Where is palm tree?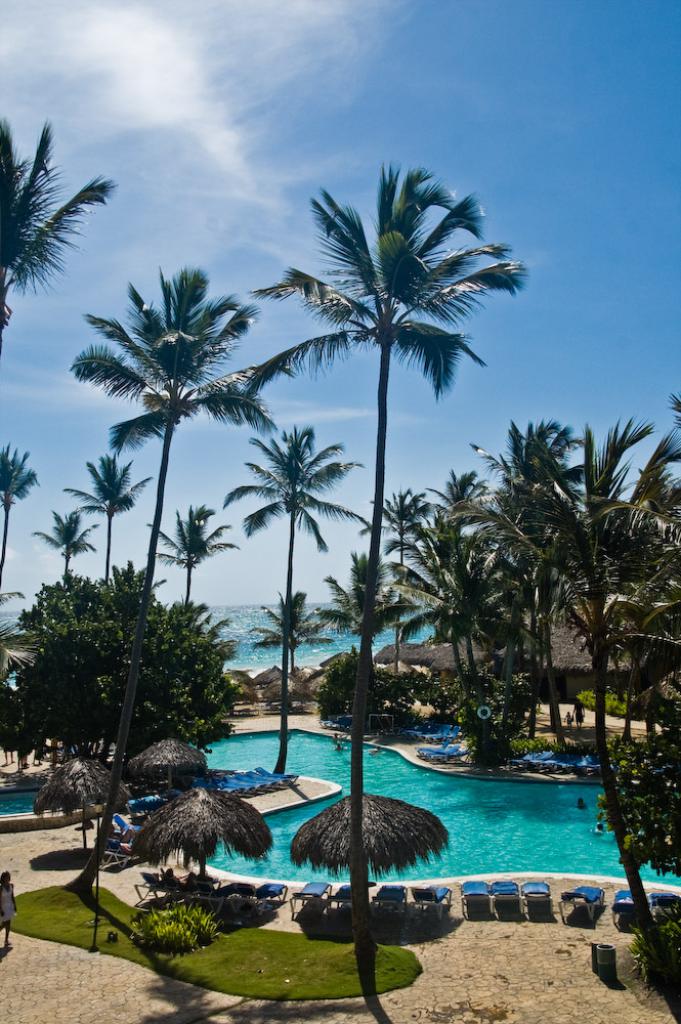
(28, 507, 97, 621).
